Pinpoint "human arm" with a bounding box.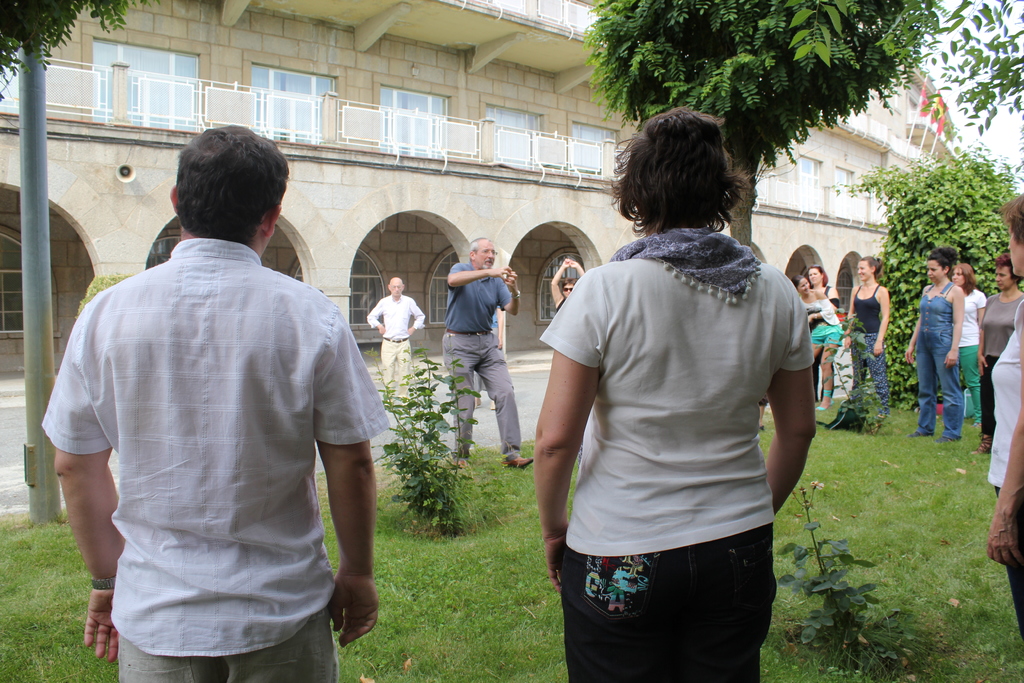
region(520, 277, 607, 591).
